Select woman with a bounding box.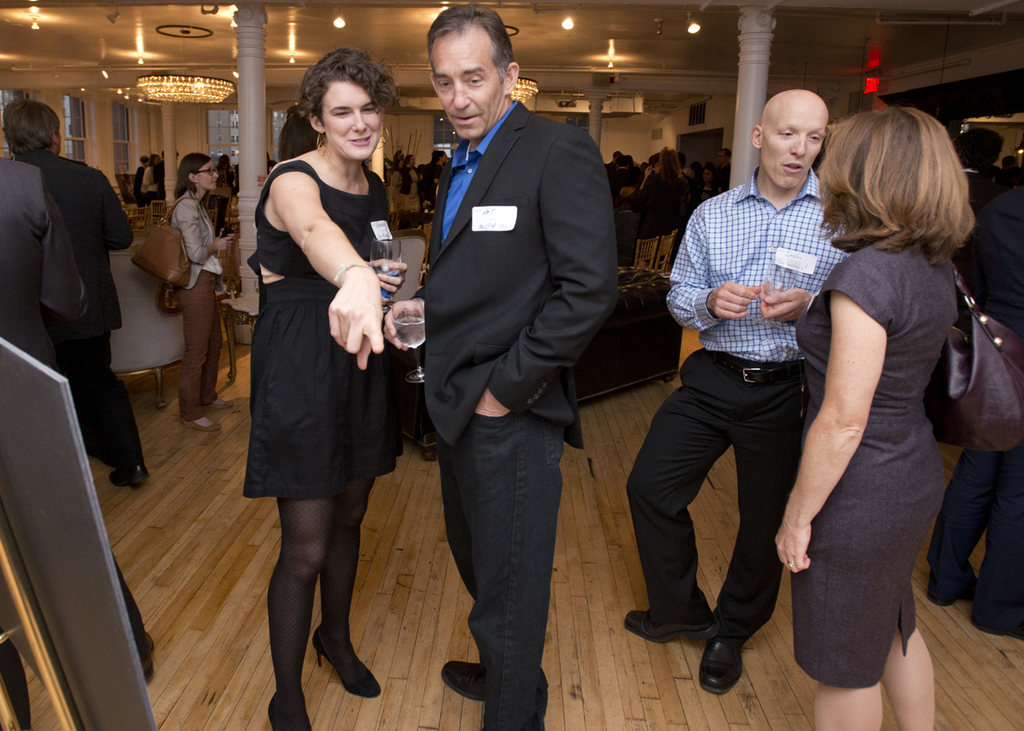
640, 149, 695, 237.
